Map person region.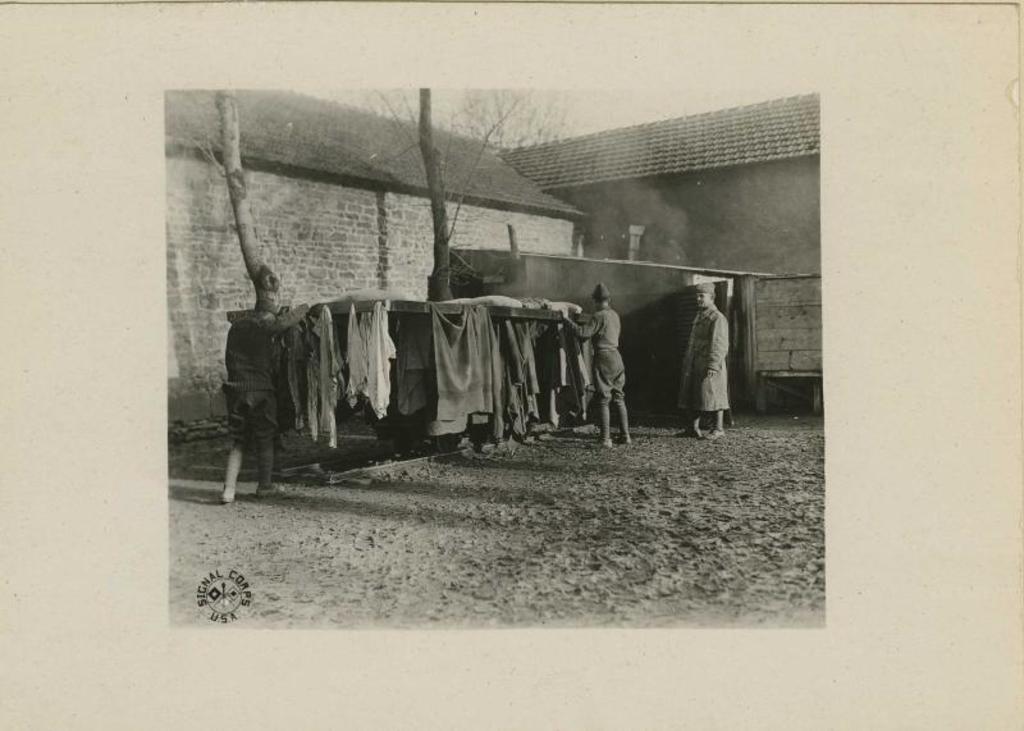
Mapped to pyautogui.locateOnScreen(210, 248, 298, 504).
